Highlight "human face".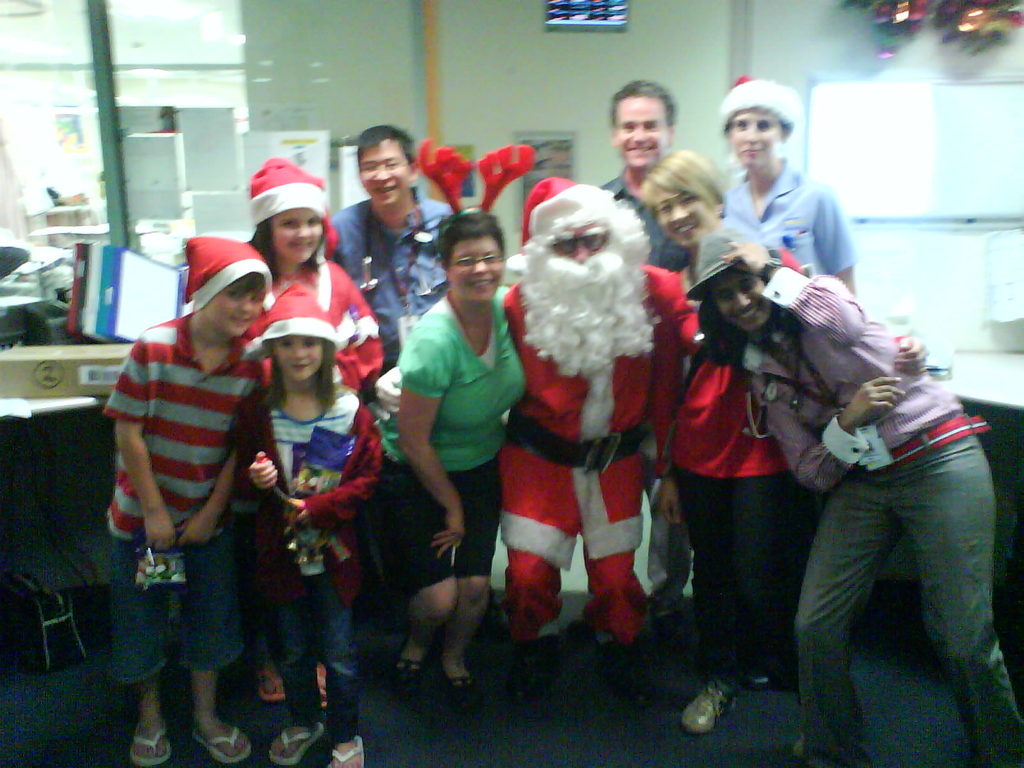
Highlighted region: {"x1": 730, "y1": 102, "x2": 782, "y2": 164}.
